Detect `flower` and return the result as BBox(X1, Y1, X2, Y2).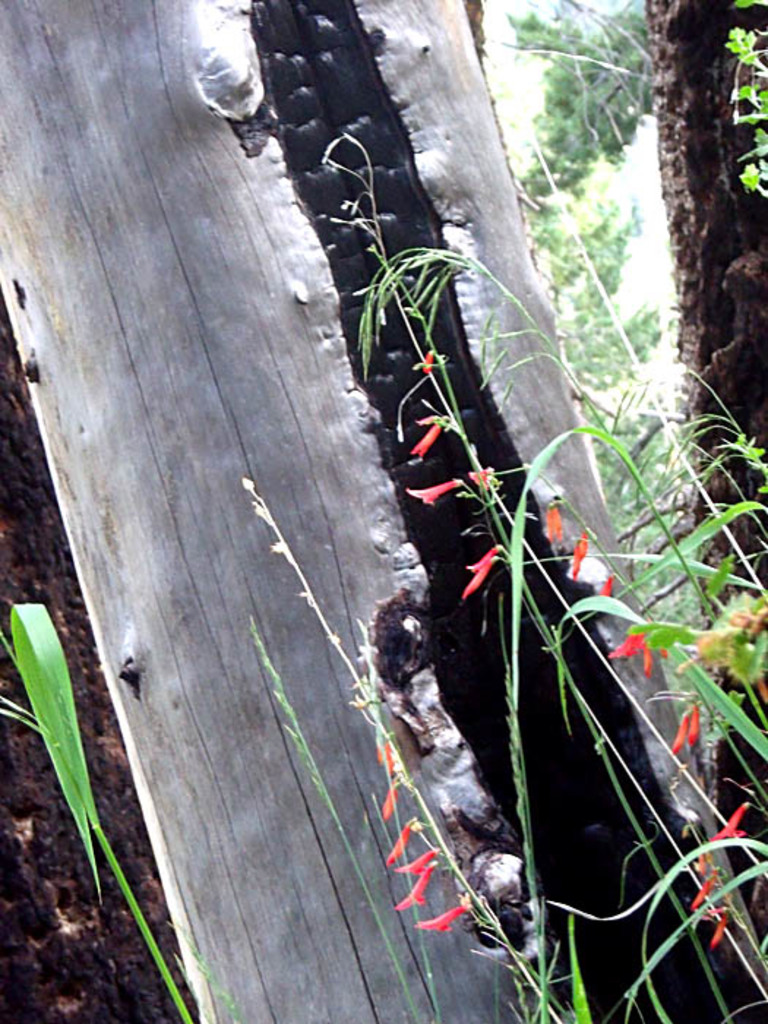
BBox(374, 786, 399, 822).
